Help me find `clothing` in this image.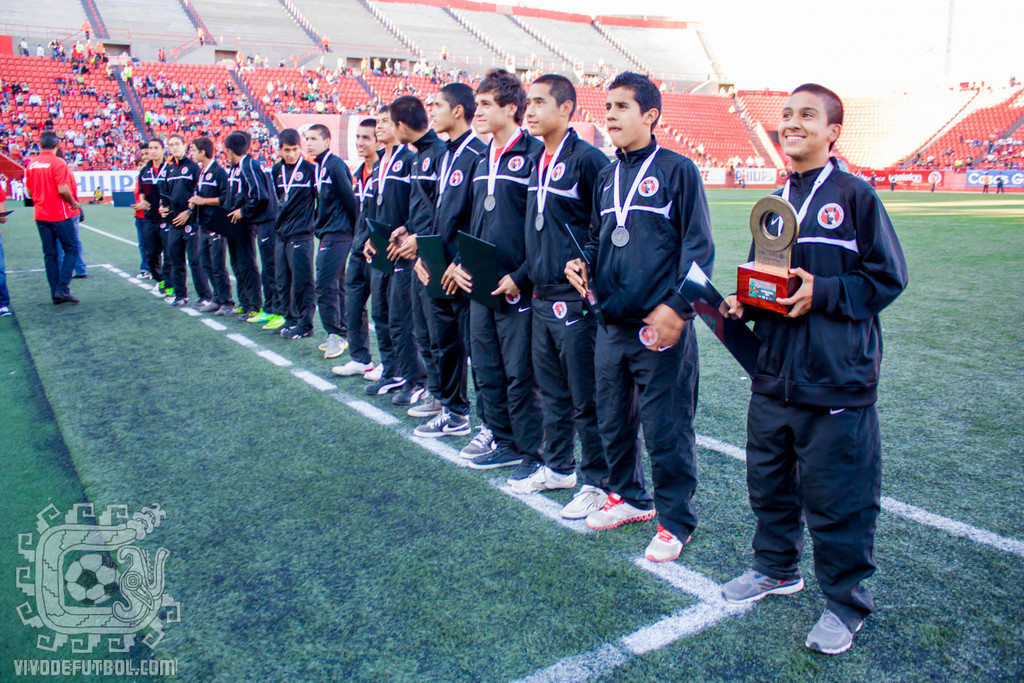
Found it: select_region(55, 168, 88, 273).
